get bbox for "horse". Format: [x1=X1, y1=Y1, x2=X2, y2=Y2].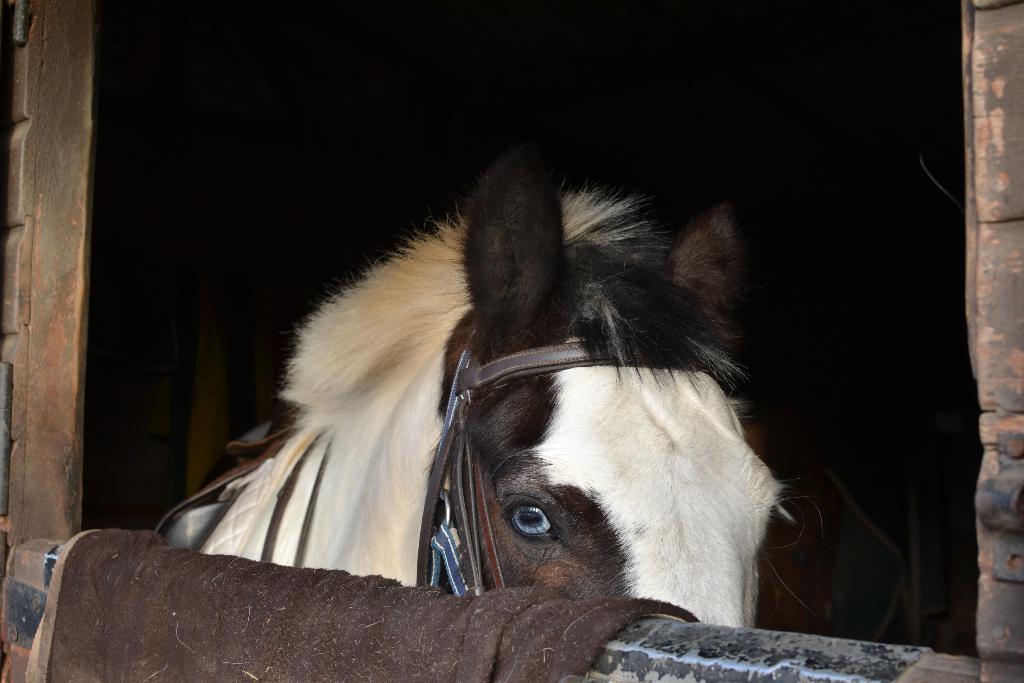
[x1=152, y1=145, x2=826, y2=630].
